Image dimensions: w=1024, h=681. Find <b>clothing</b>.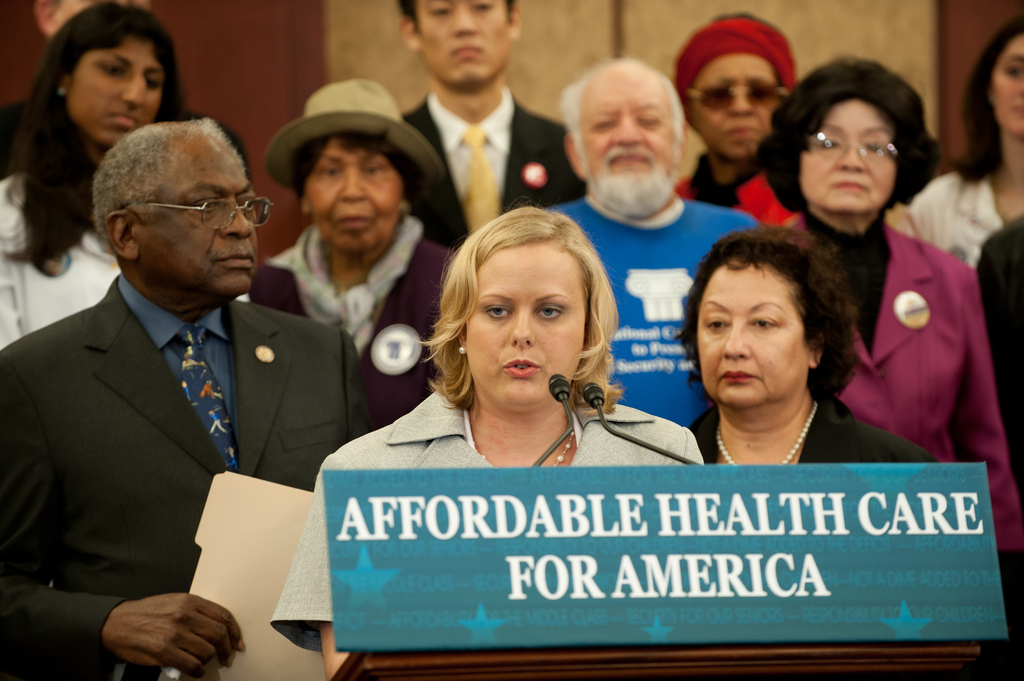
rect(540, 192, 763, 426).
